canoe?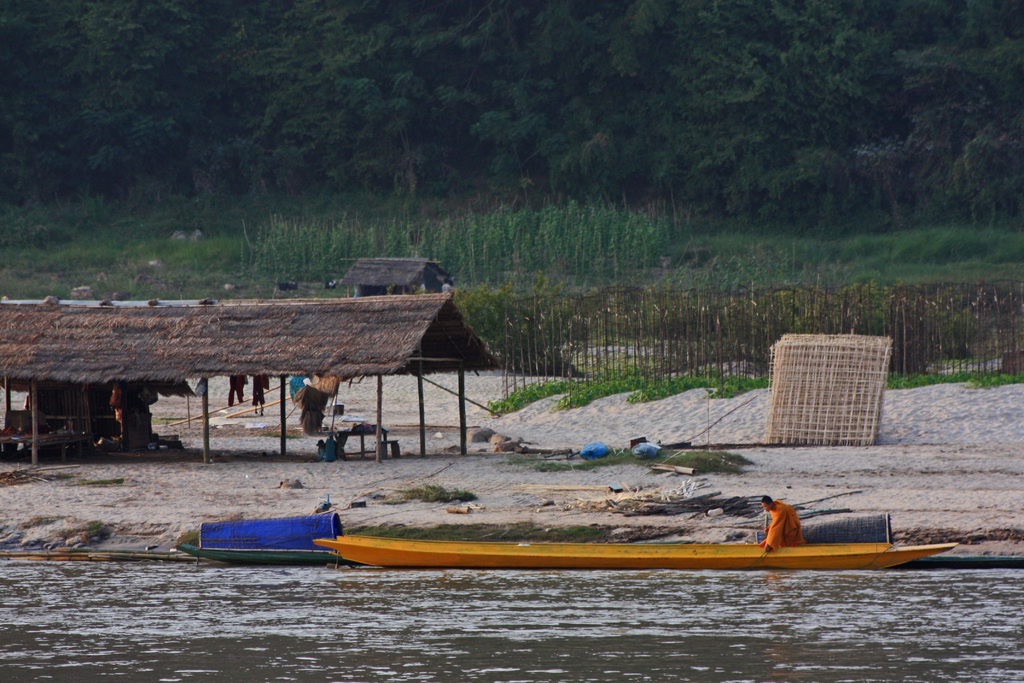
[639, 513, 1023, 572]
